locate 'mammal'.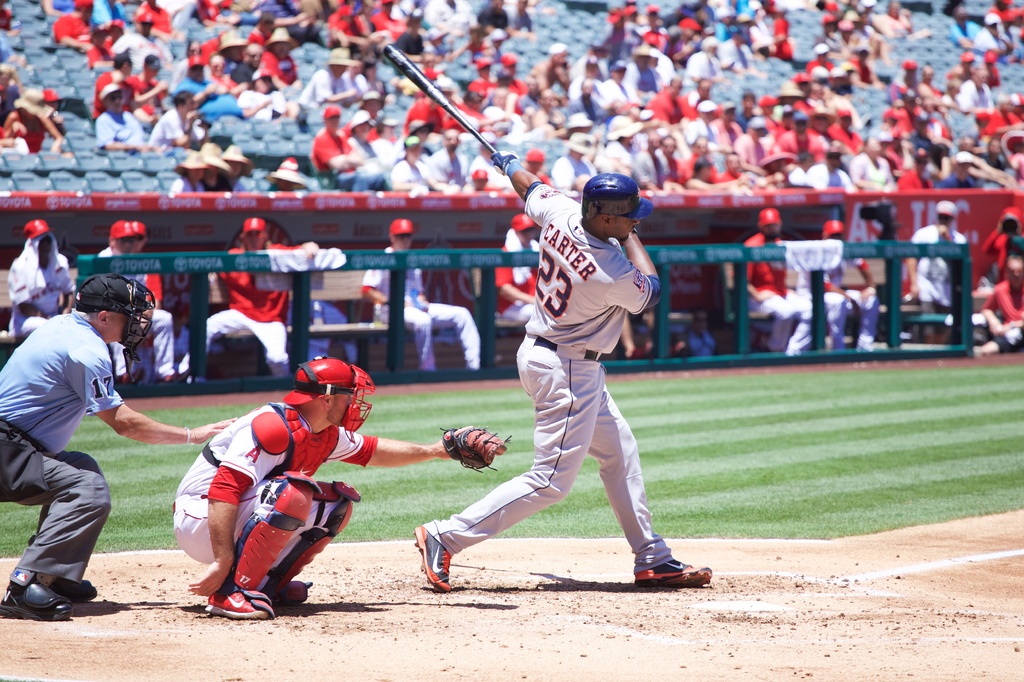
Bounding box: <region>732, 203, 820, 362</region>.
